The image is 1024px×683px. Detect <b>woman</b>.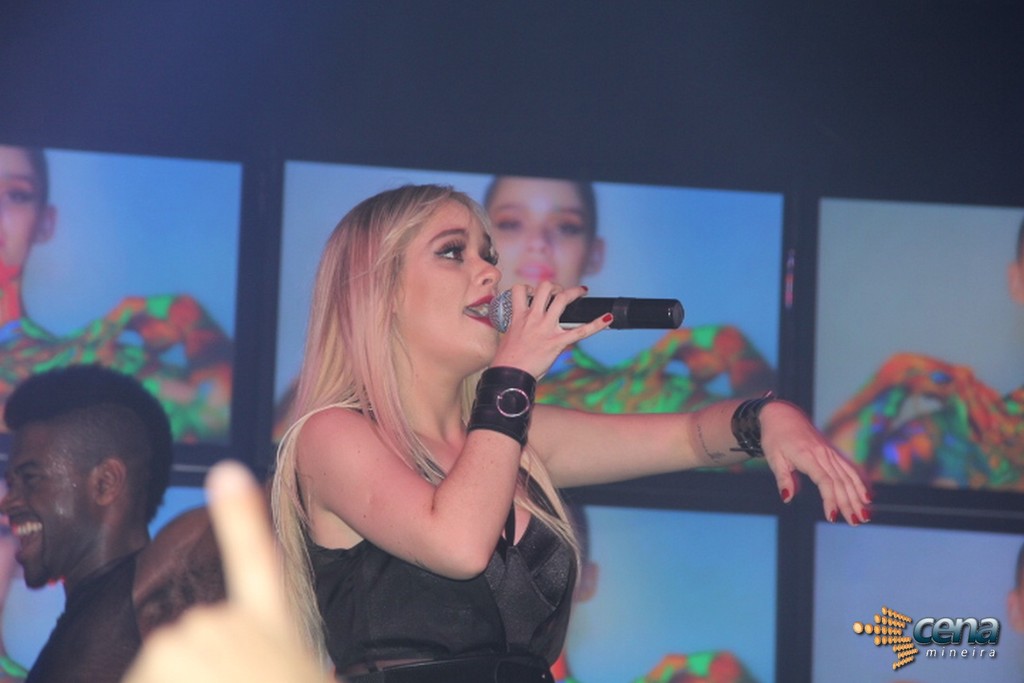
Detection: select_region(244, 195, 781, 654).
